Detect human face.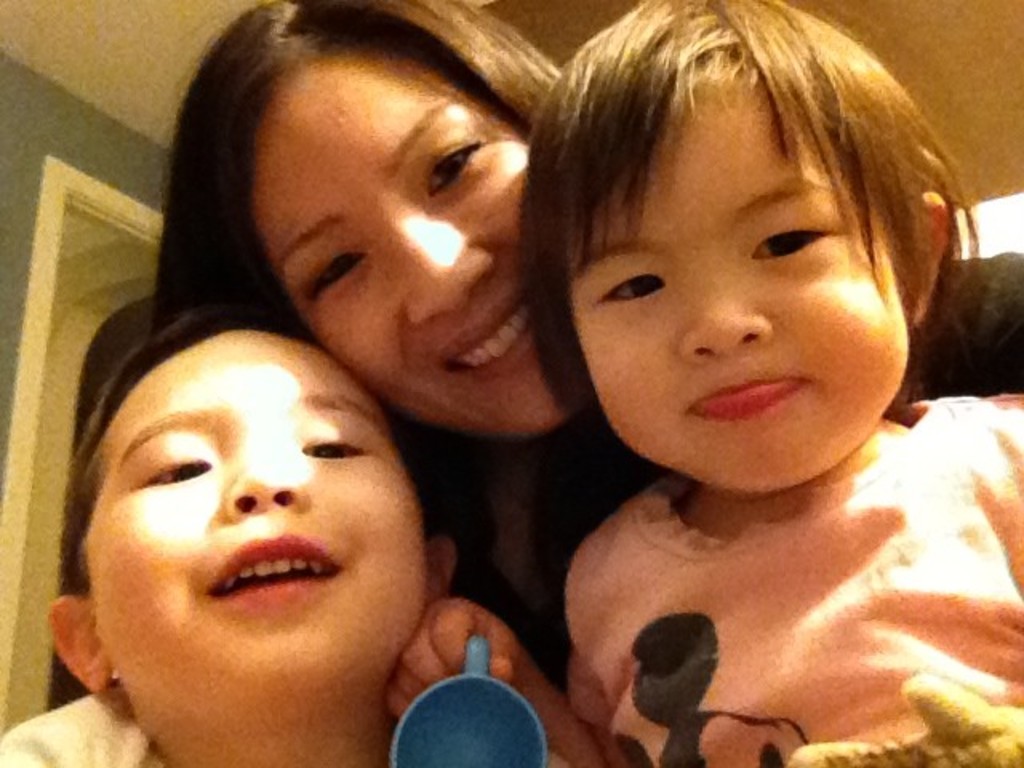
Detected at [x1=253, y1=46, x2=533, y2=430].
